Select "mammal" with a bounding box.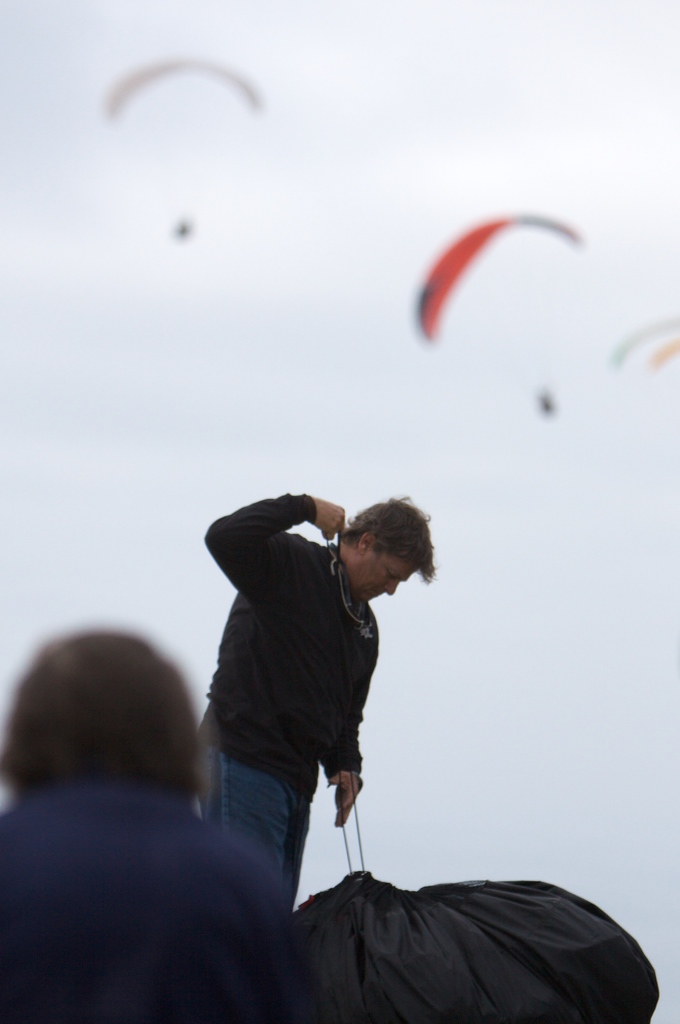
bbox=[0, 620, 663, 1023].
